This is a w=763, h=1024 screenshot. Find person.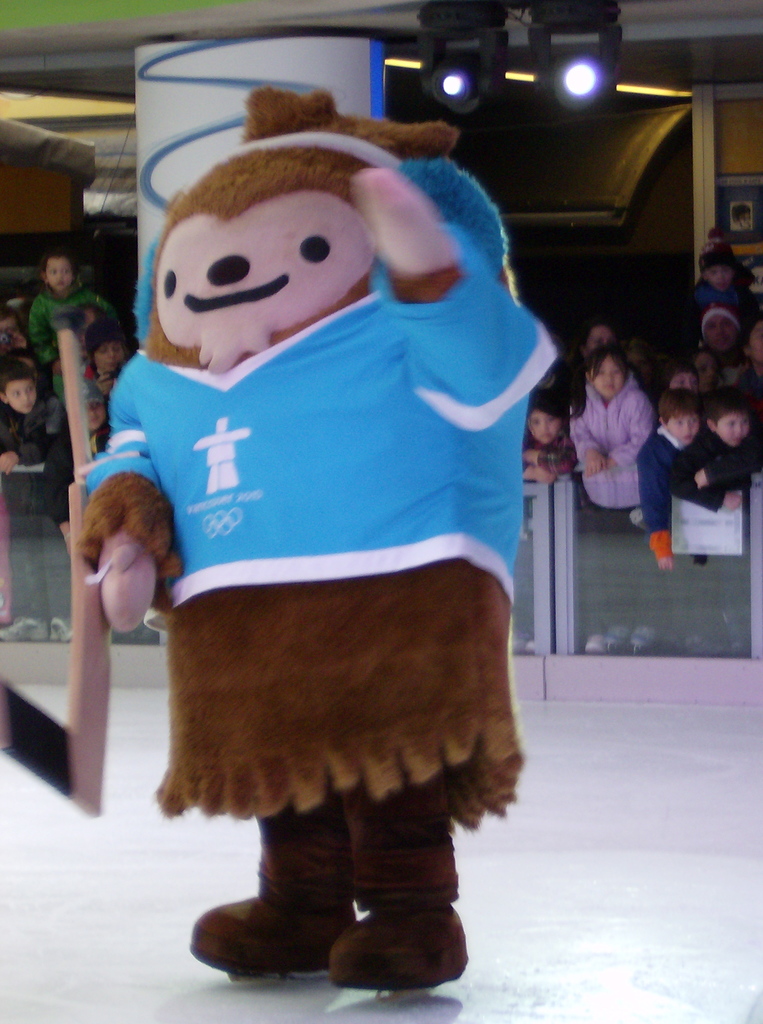
Bounding box: box(682, 390, 760, 505).
